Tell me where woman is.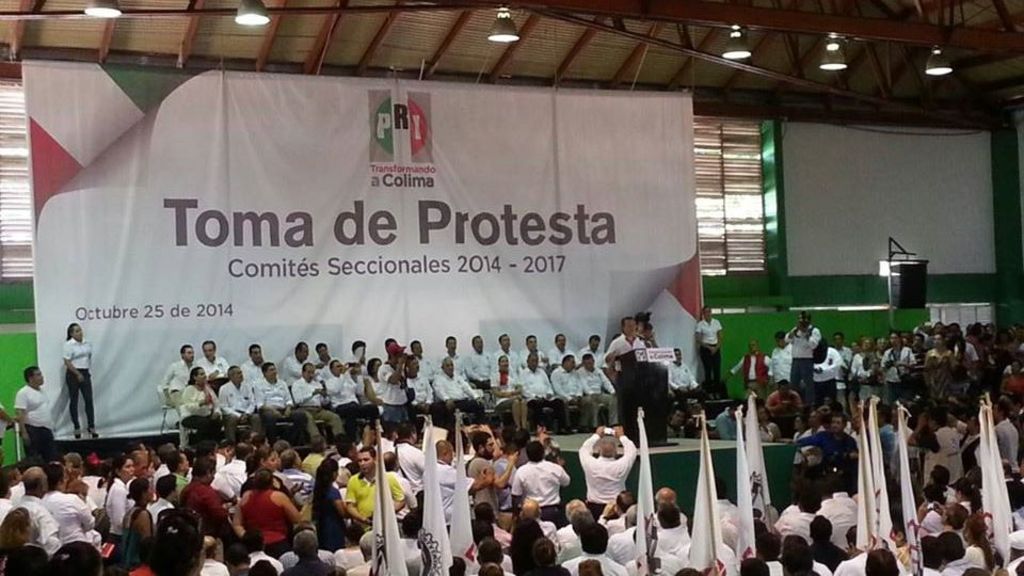
woman is at crop(492, 354, 528, 431).
